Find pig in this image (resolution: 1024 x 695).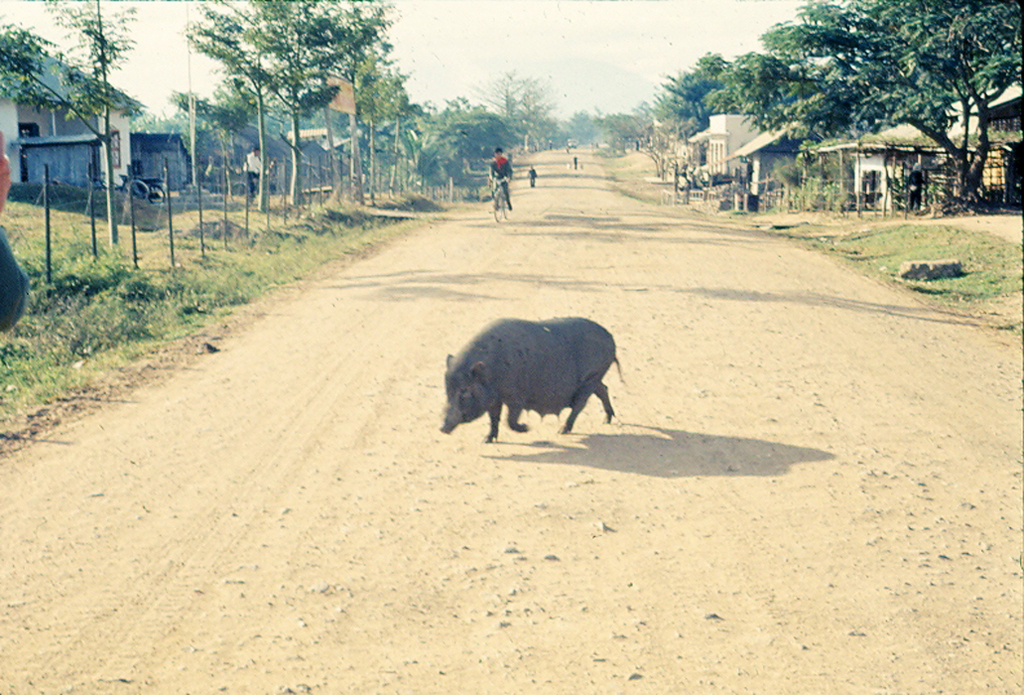
rect(439, 316, 625, 438).
